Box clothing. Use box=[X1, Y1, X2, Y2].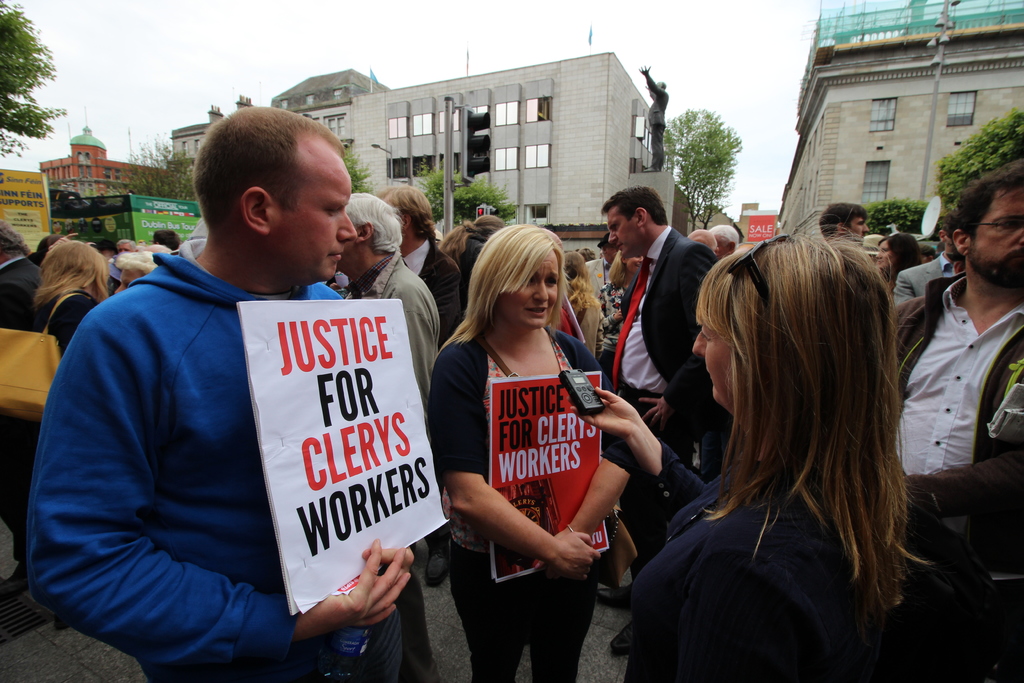
box=[628, 435, 876, 682].
